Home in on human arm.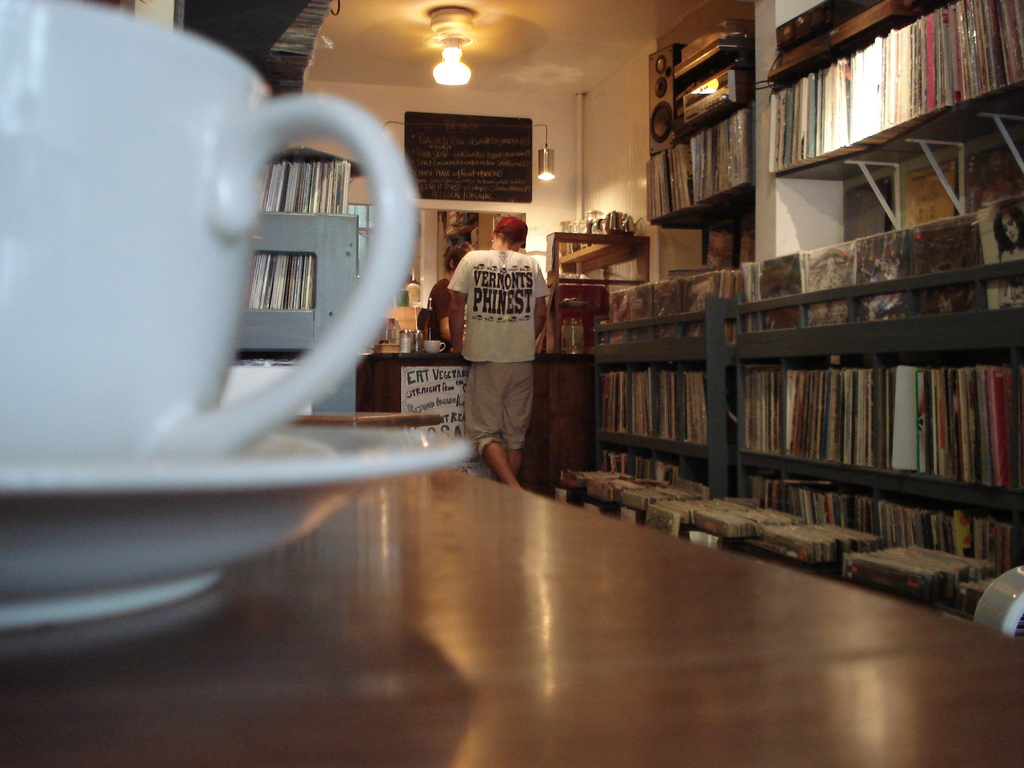
Homed in at <bbox>532, 262, 550, 340</bbox>.
